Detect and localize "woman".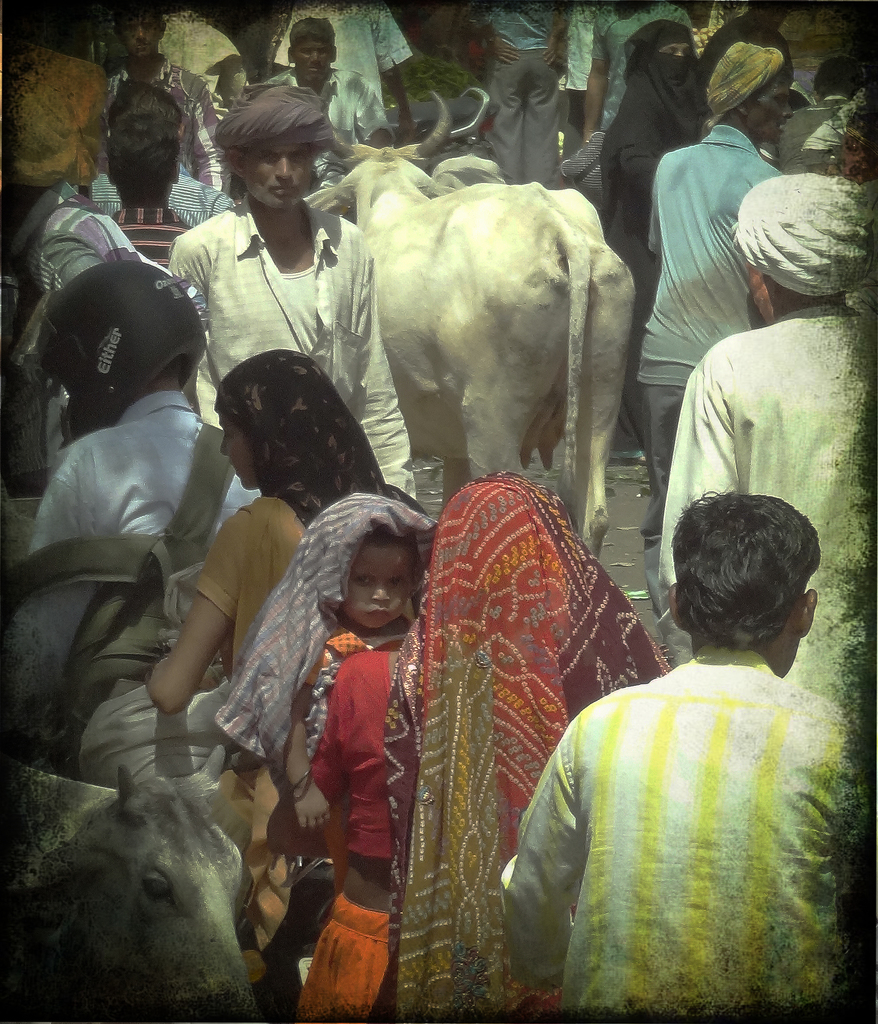
Localized at (266, 470, 673, 1023).
